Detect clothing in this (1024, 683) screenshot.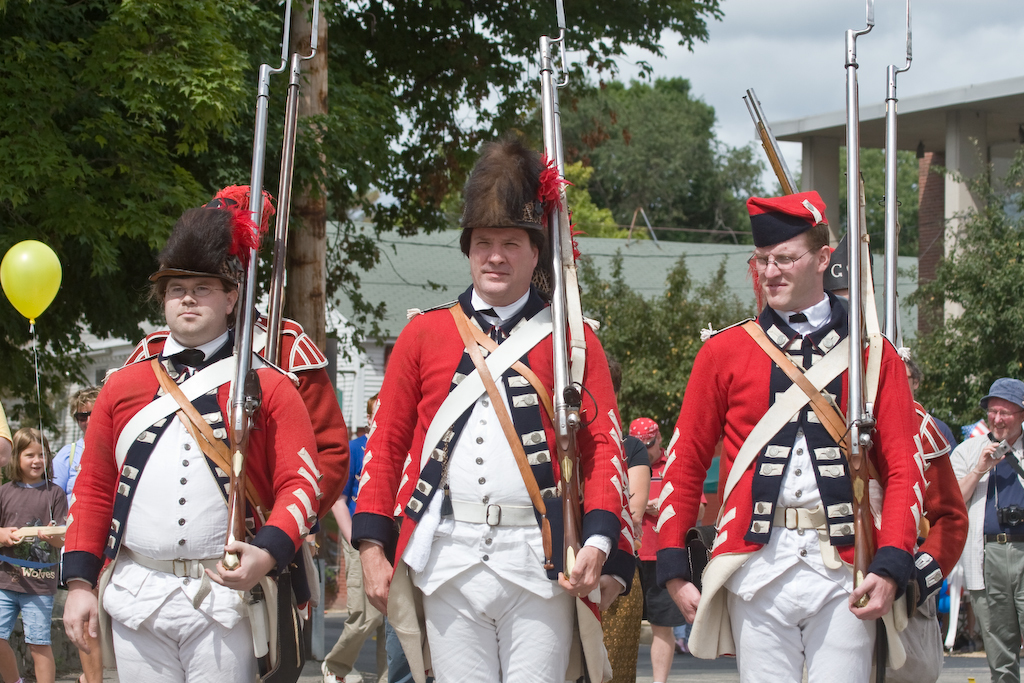
Detection: box=[55, 330, 321, 682].
